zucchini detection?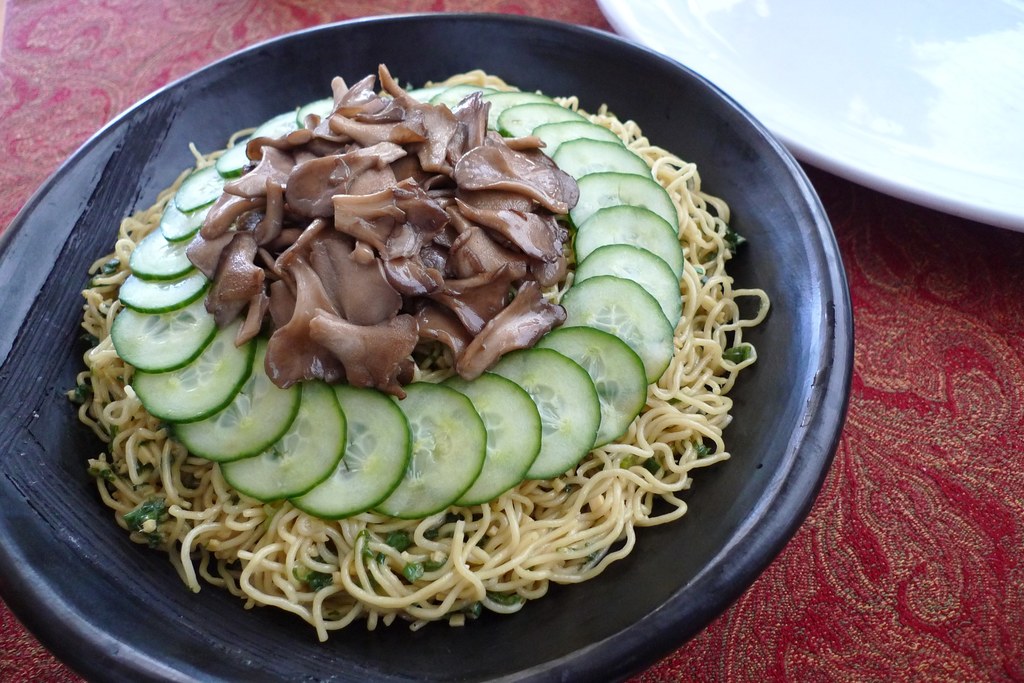
<box>530,112,625,170</box>
